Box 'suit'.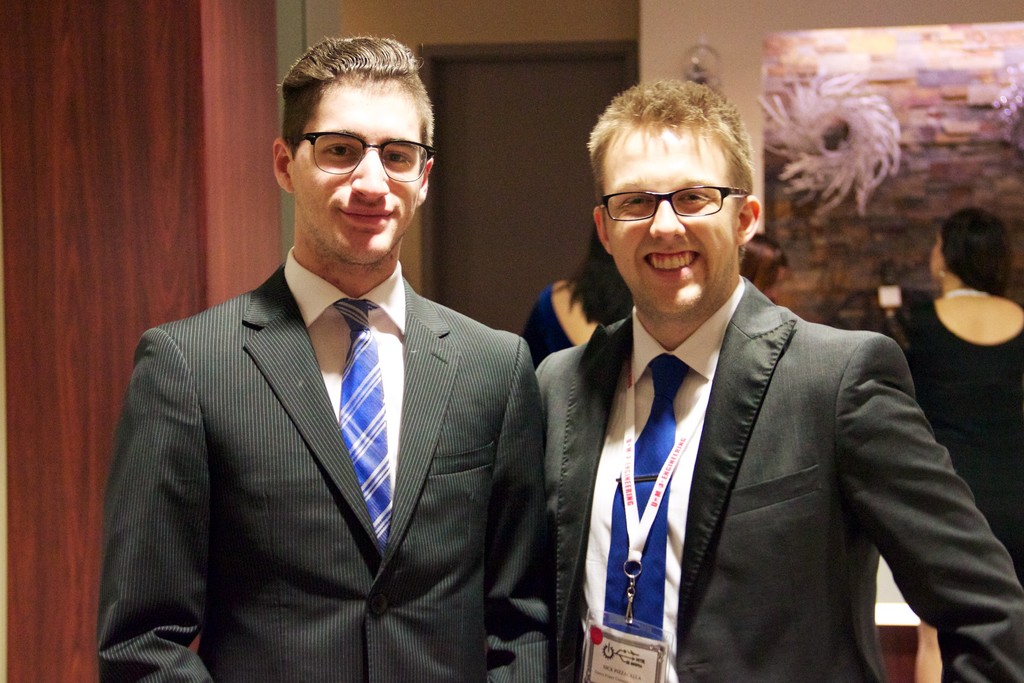
<bbox>523, 185, 986, 679</bbox>.
